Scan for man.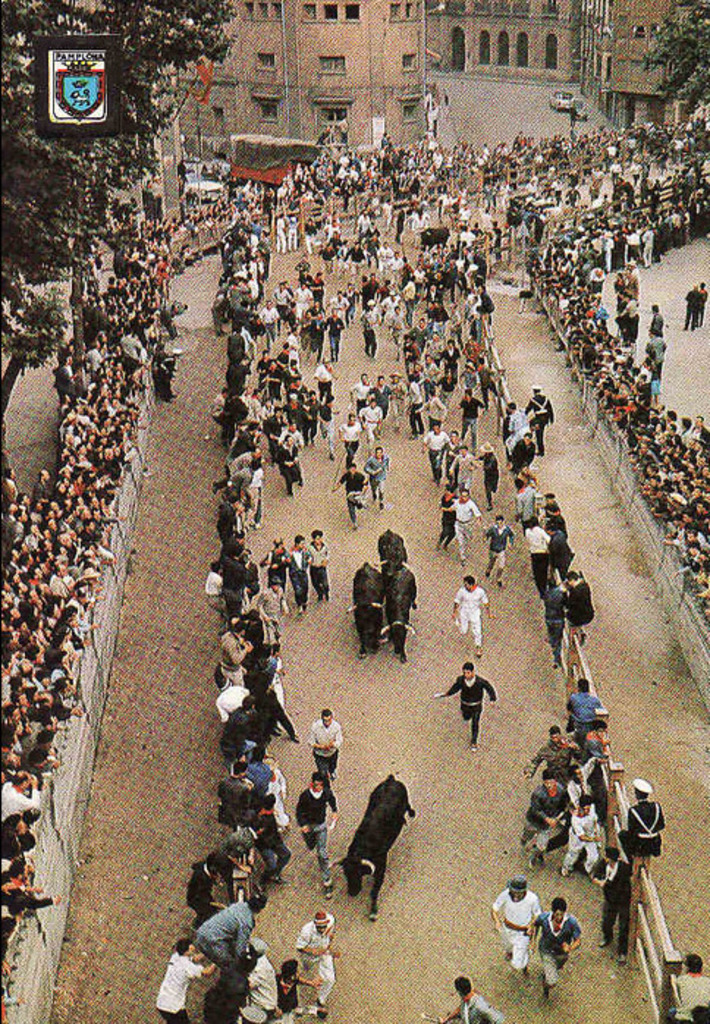
Scan result: [left=308, top=364, right=339, bottom=439].
